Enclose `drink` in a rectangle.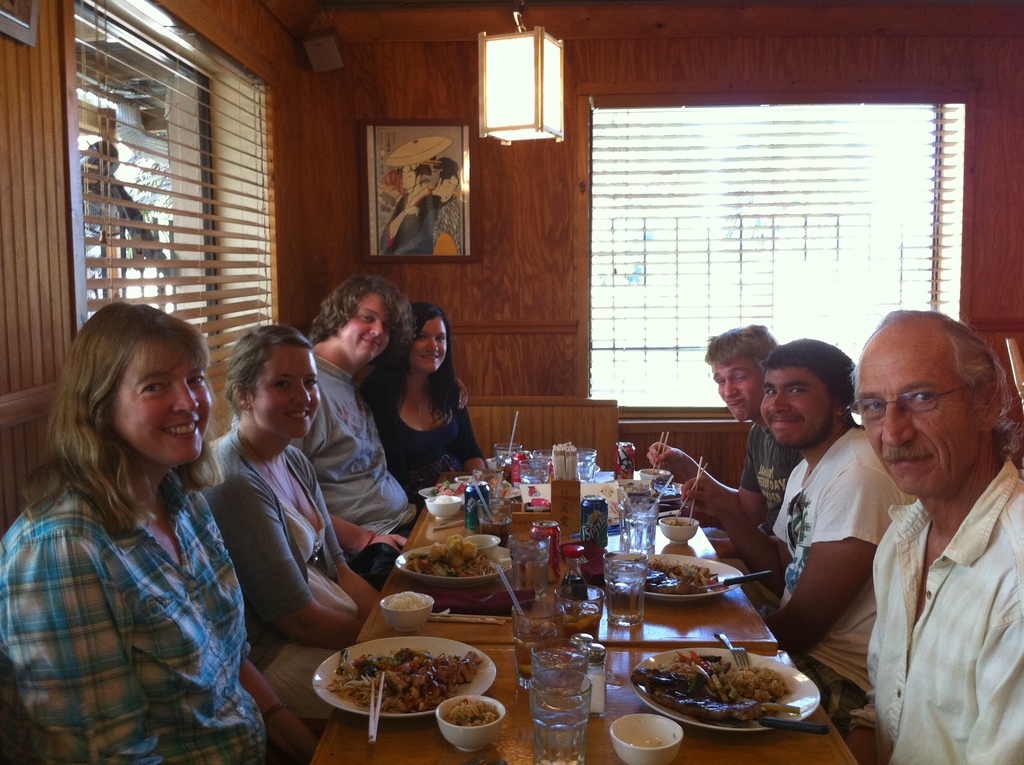
<box>506,535,545,595</box>.
